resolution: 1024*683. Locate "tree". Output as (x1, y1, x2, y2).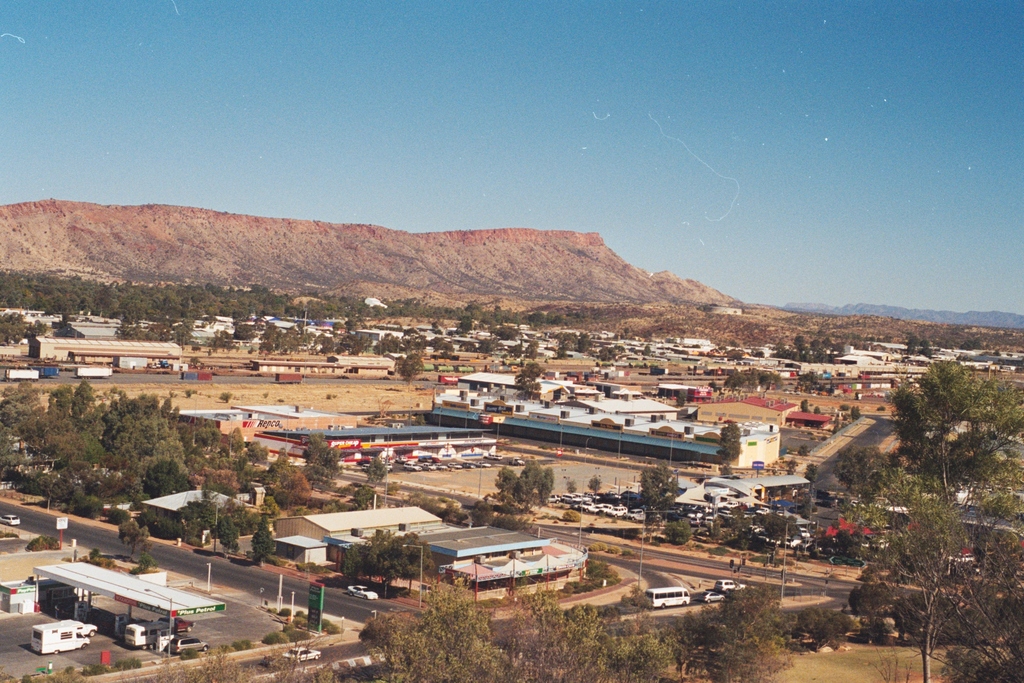
(248, 515, 278, 568).
